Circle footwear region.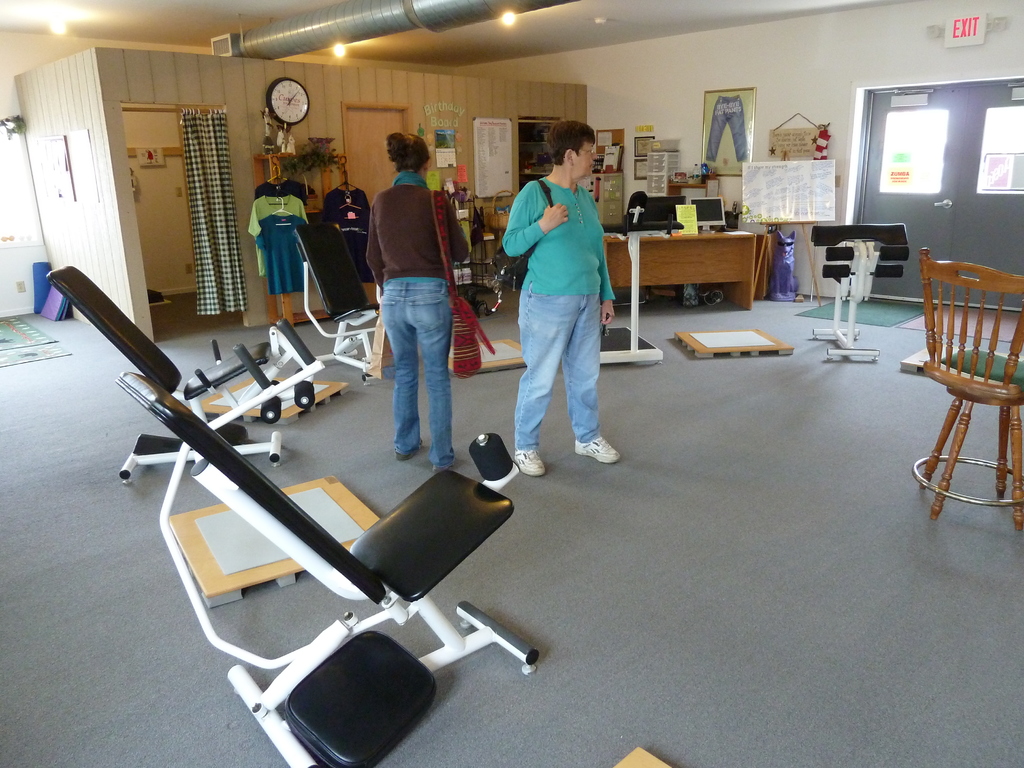
Region: {"left": 513, "top": 449, "right": 548, "bottom": 482}.
